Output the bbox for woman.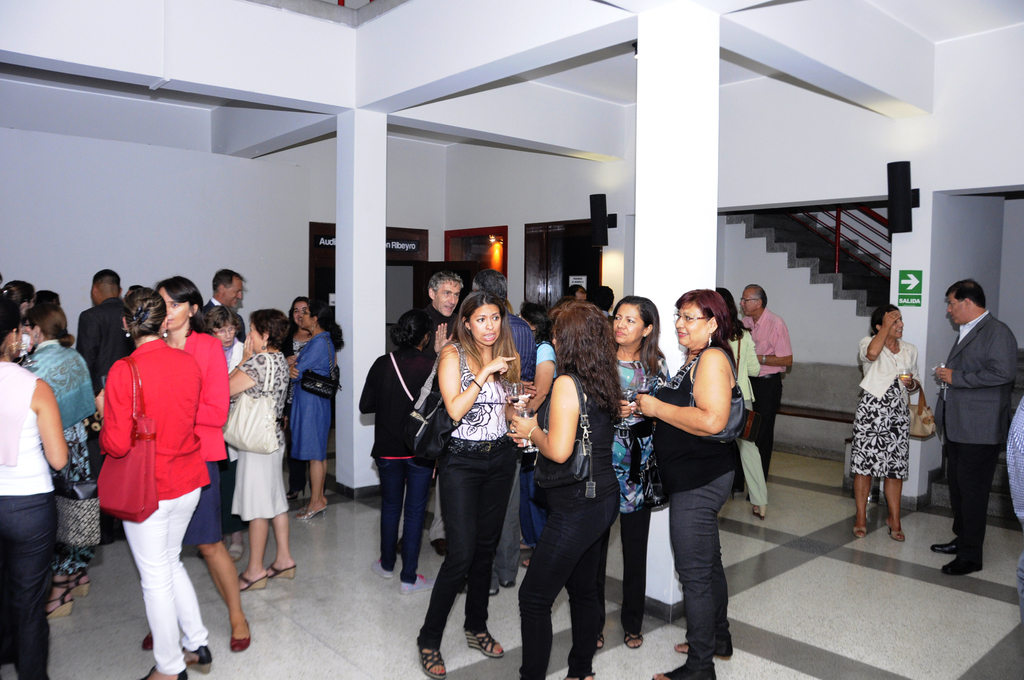
<region>851, 297, 933, 542</region>.
